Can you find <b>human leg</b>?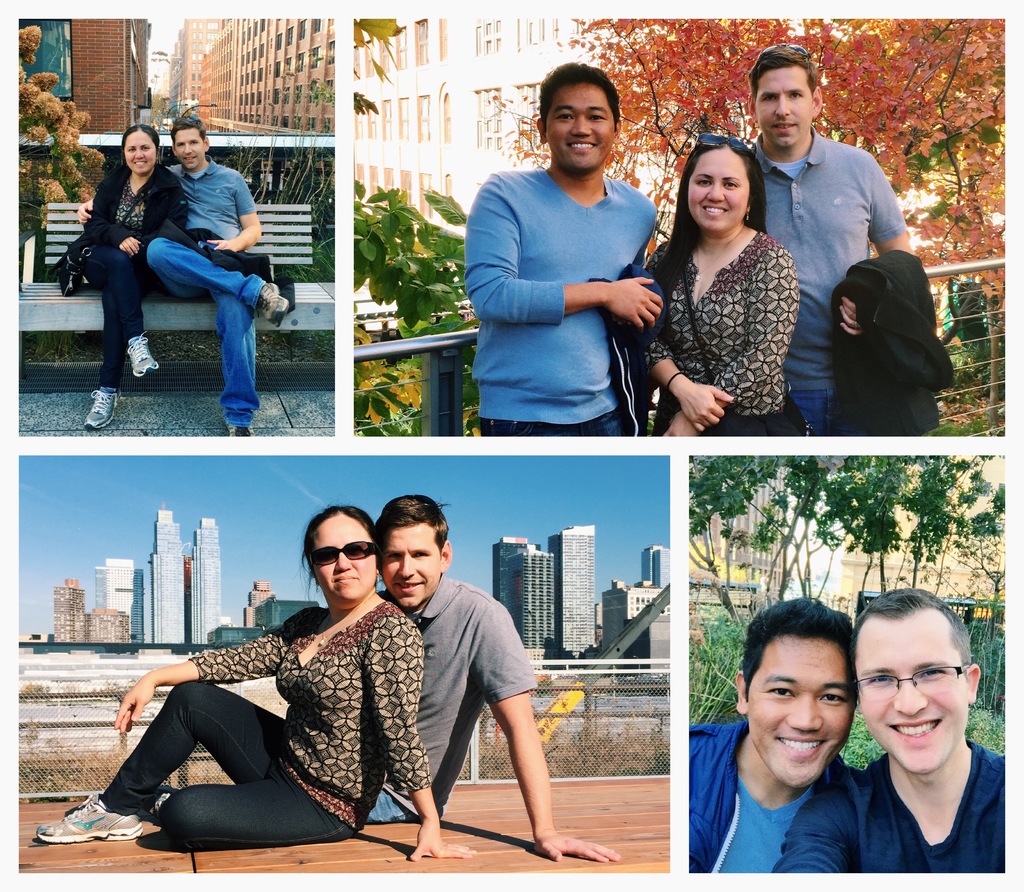
Yes, bounding box: [76,246,158,435].
